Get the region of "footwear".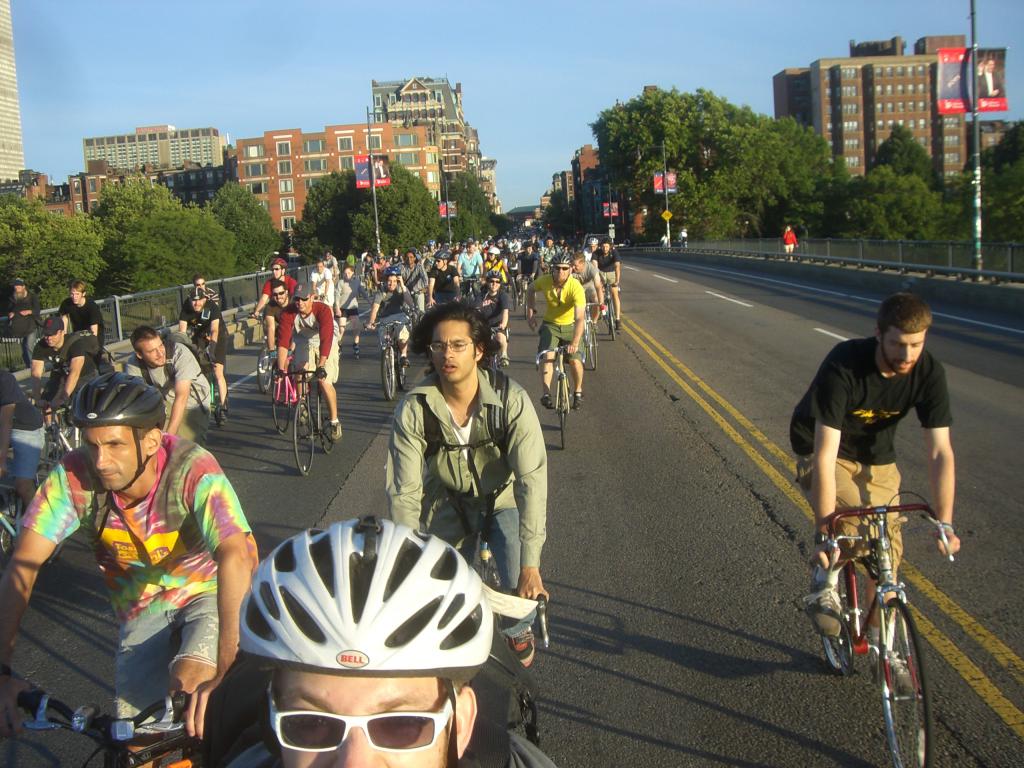
296 408 311 429.
